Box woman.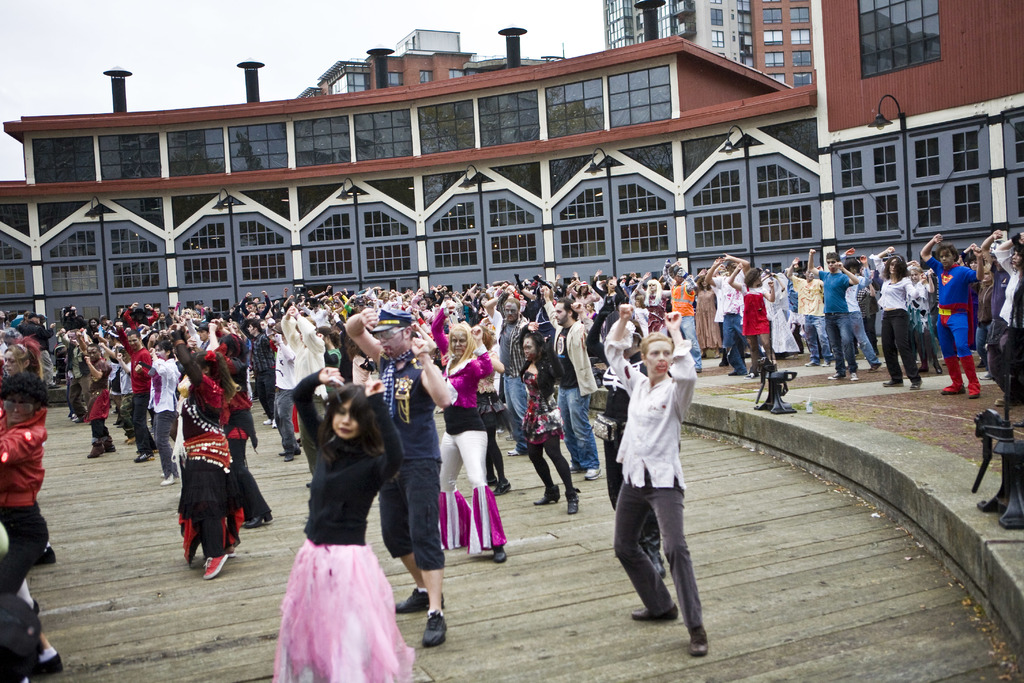
bbox=[176, 324, 247, 583].
